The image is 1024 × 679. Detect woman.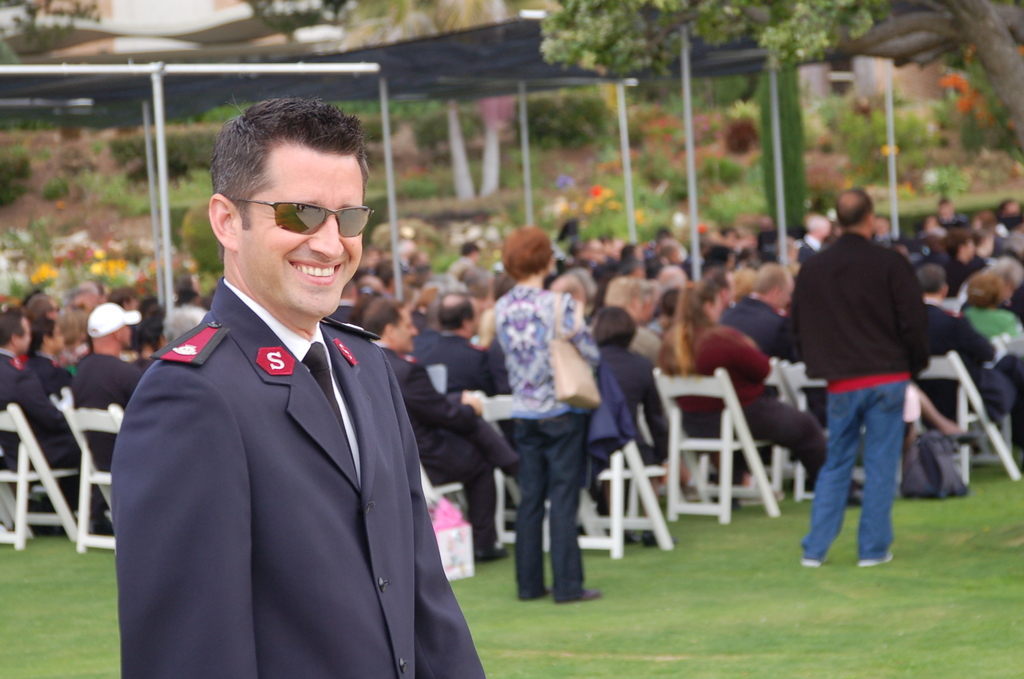
Detection: Rect(591, 307, 681, 500).
